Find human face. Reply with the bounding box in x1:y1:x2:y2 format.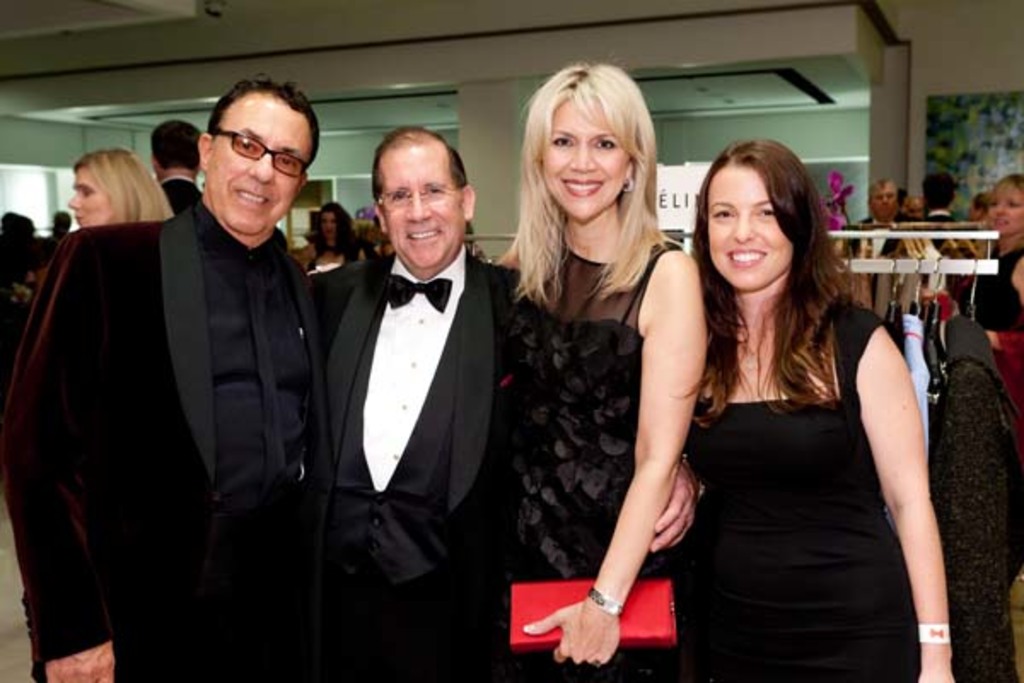
992:183:1022:232.
